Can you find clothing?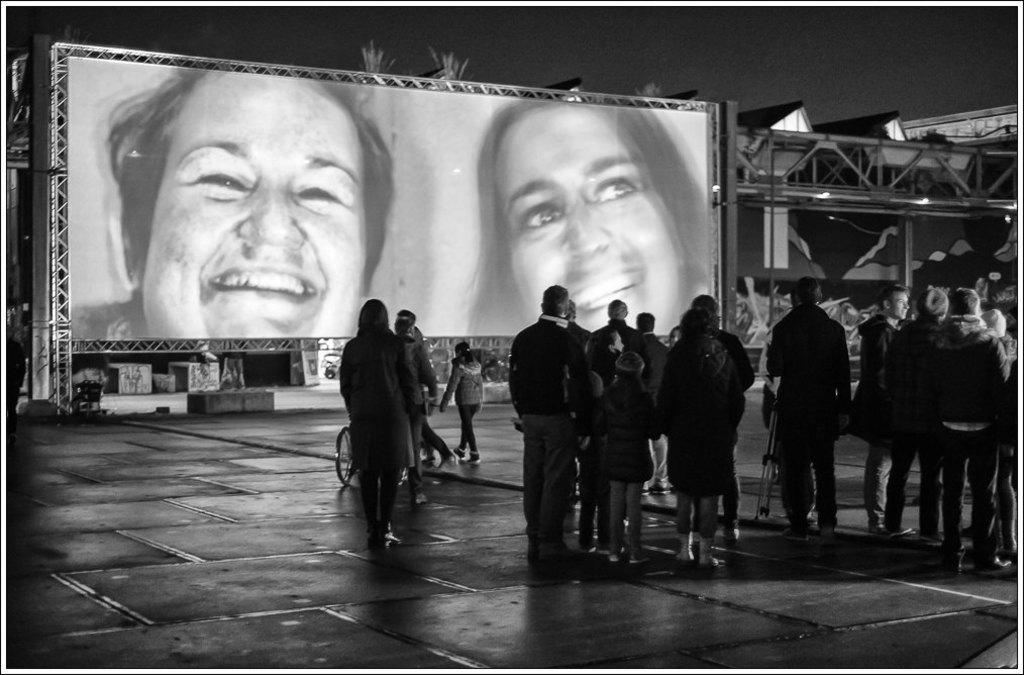
Yes, bounding box: (x1=898, y1=323, x2=954, y2=549).
